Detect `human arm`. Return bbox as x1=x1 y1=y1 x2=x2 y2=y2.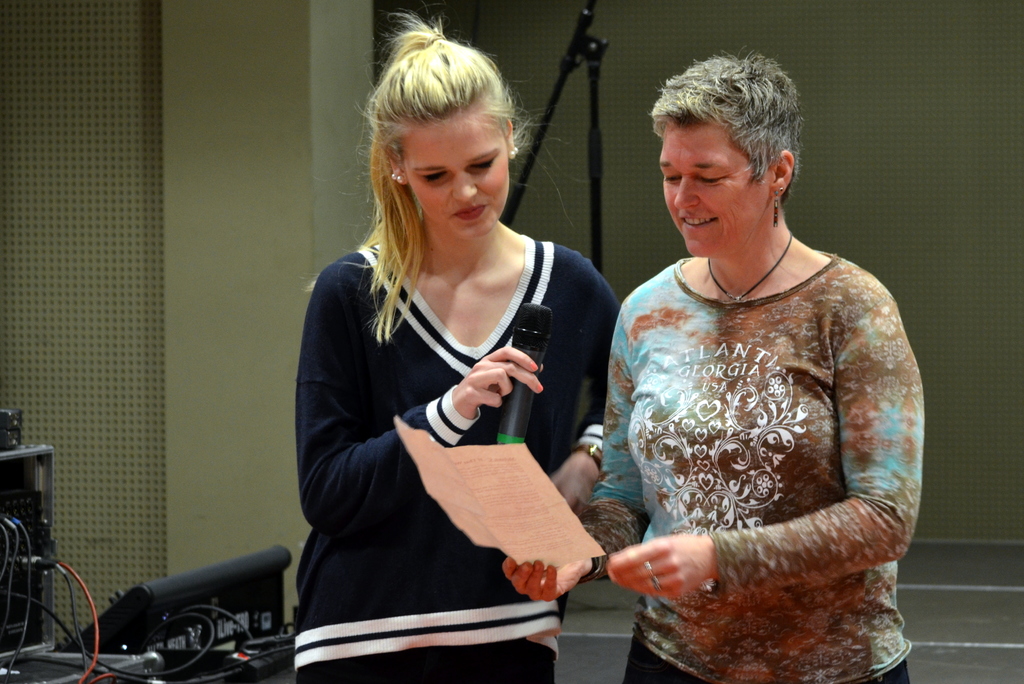
x1=493 y1=298 x2=662 y2=610.
